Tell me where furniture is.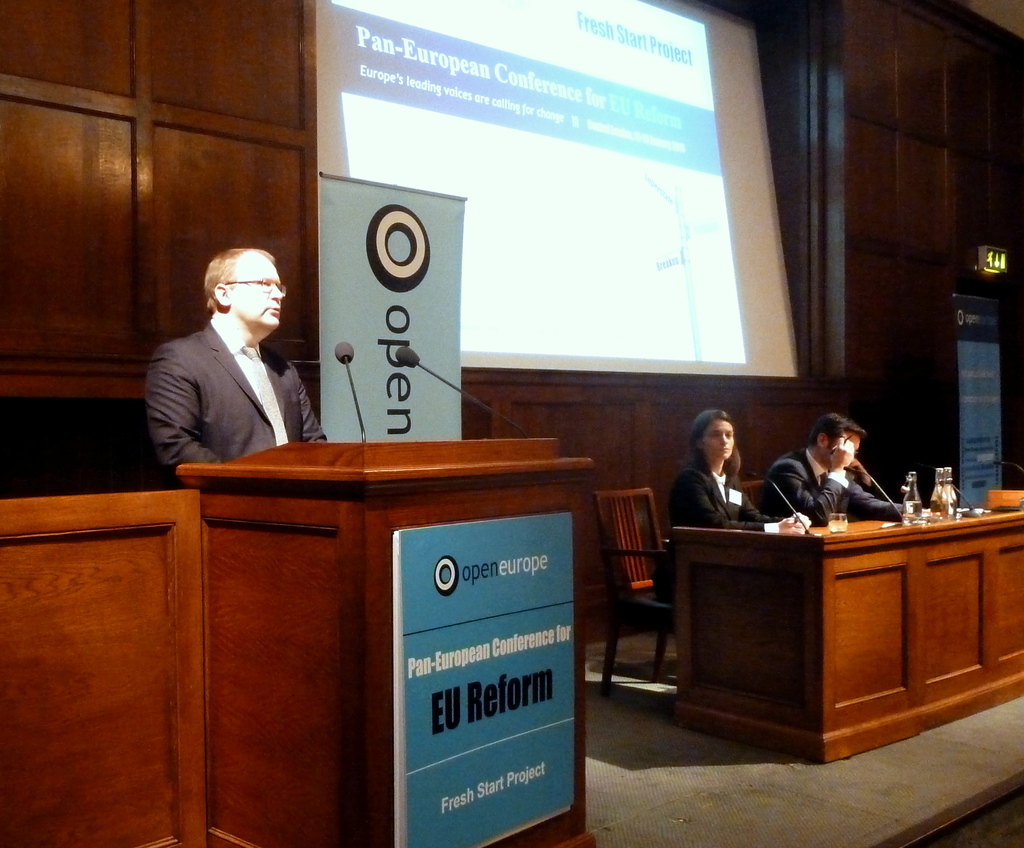
furniture is at detection(740, 479, 769, 519).
